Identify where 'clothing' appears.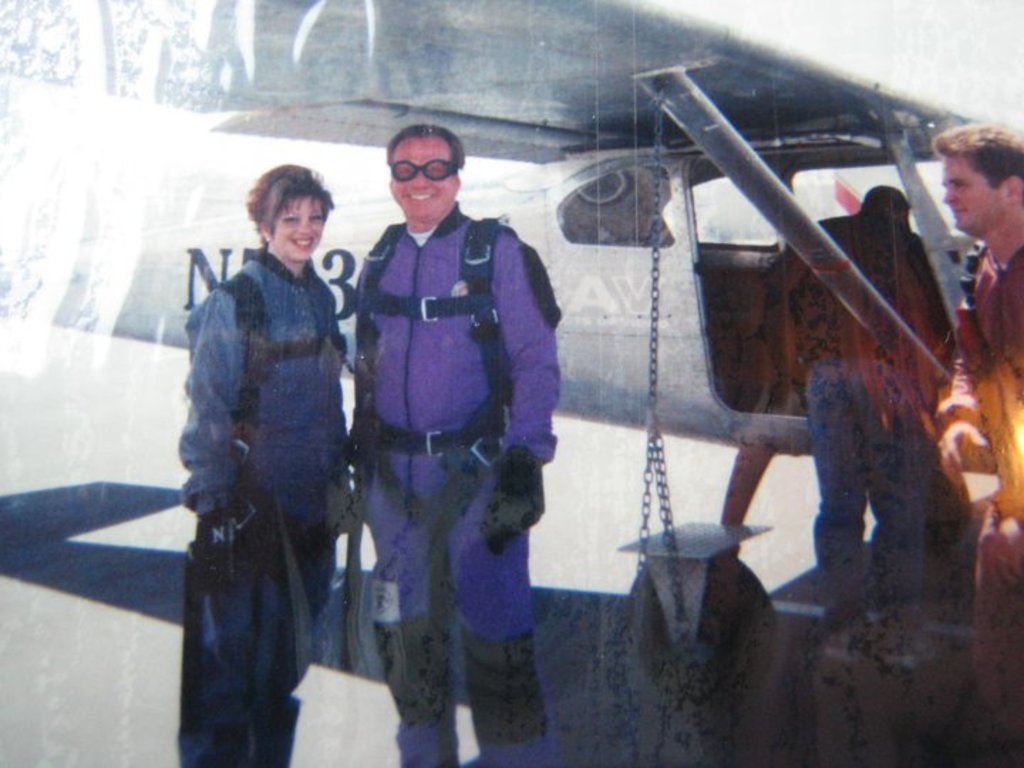
Appears at <bbox>334, 205, 566, 765</bbox>.
